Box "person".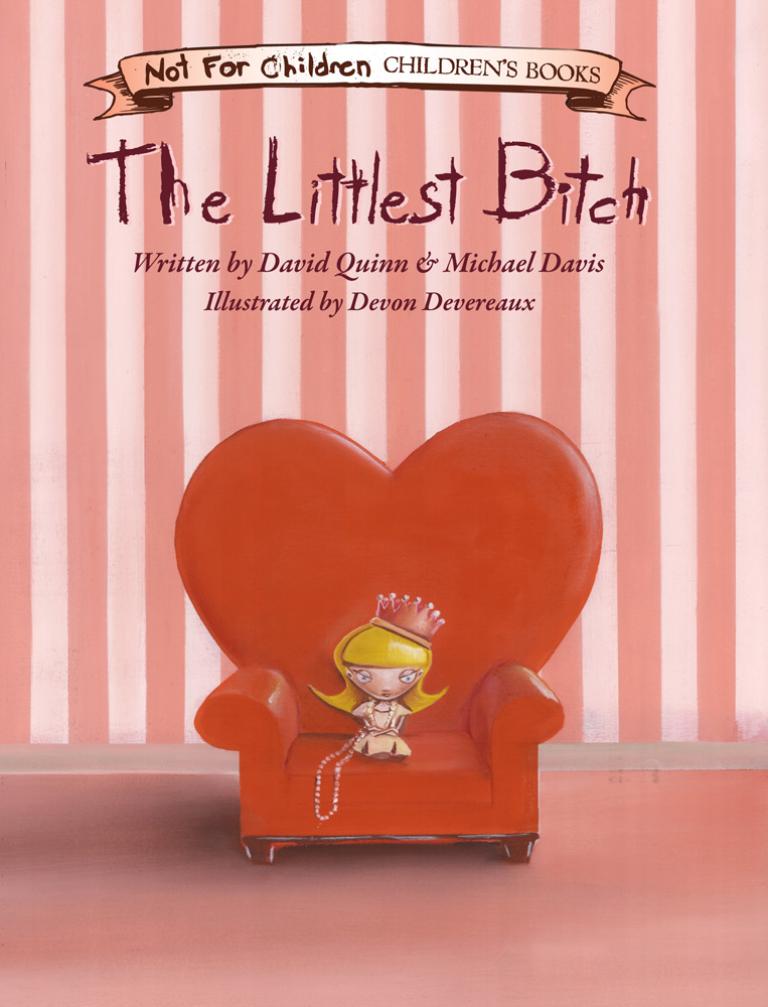
(309, 596, 449, 761).
